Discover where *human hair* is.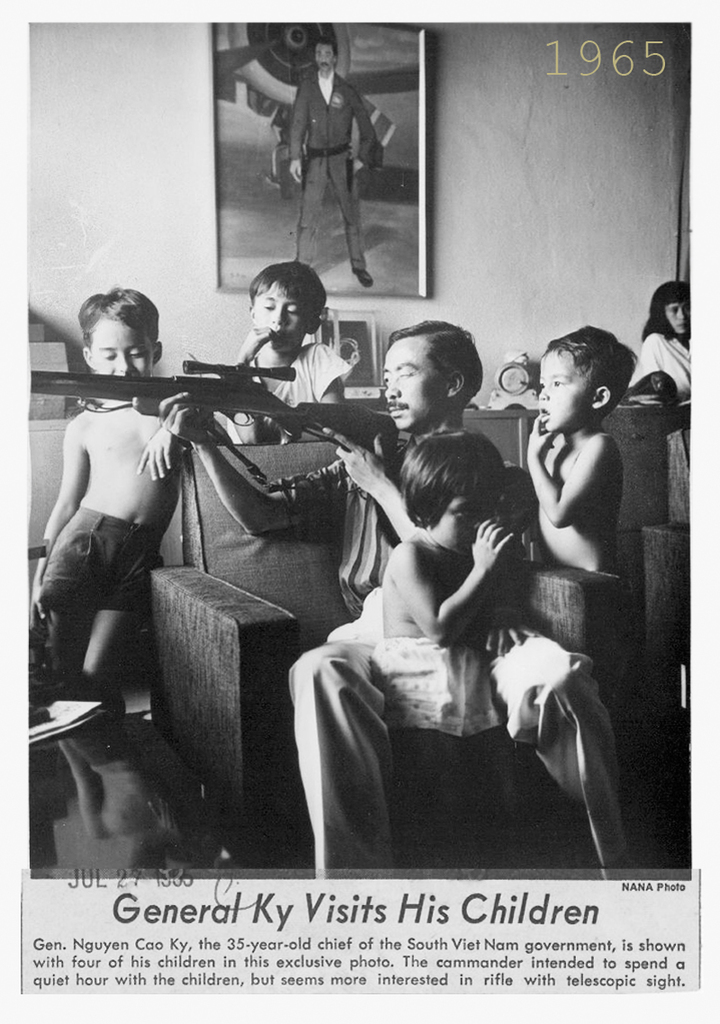
Discovered at {"left": 536, "top": 324, "right": 639, "bottom": 412}.
